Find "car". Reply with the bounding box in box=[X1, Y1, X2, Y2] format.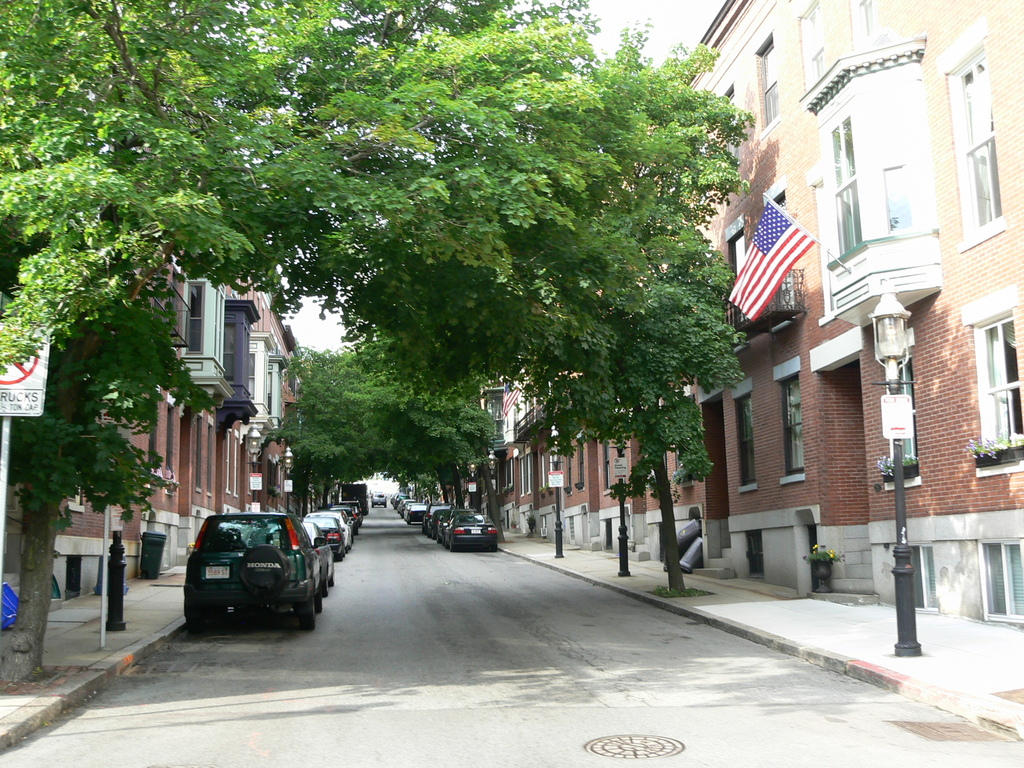
box=[369, 495, 388, 505].
